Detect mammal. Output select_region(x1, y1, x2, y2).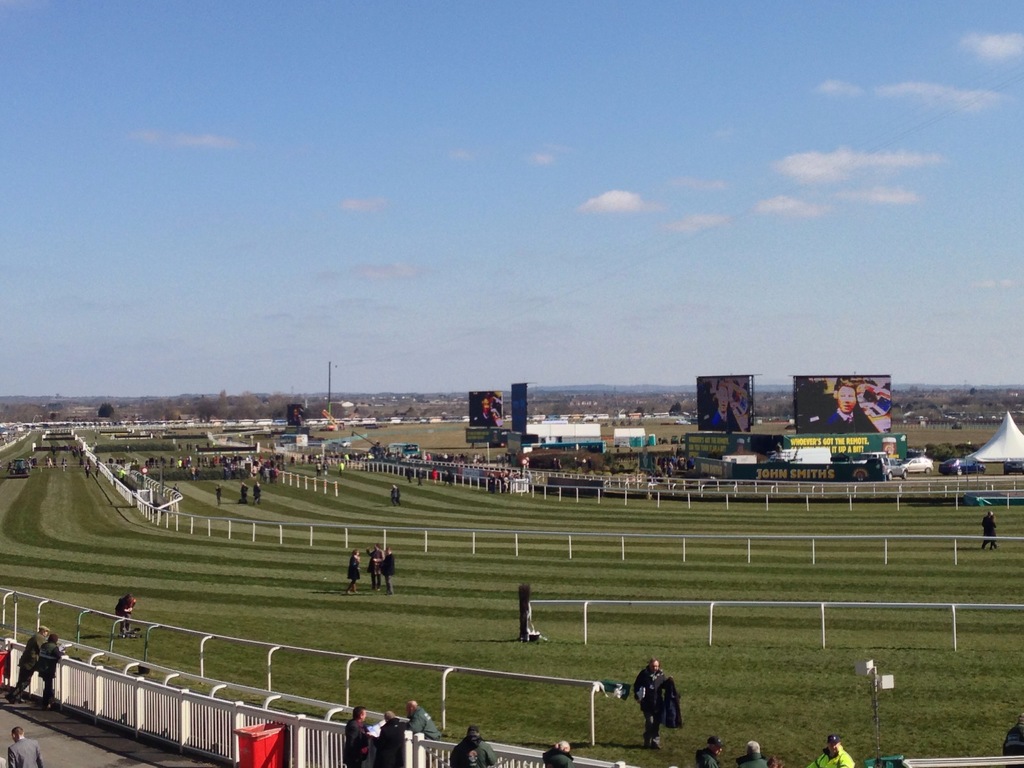
select_region(84, 463, 90, 478).
